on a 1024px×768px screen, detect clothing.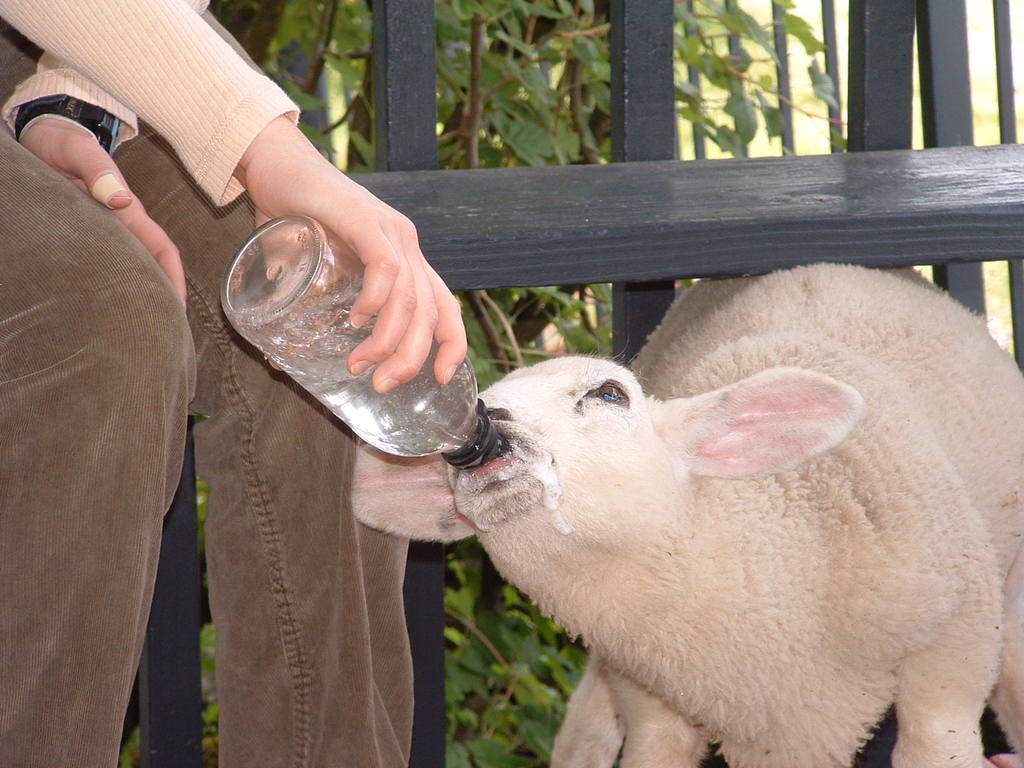
0, 0, 536, 767.
